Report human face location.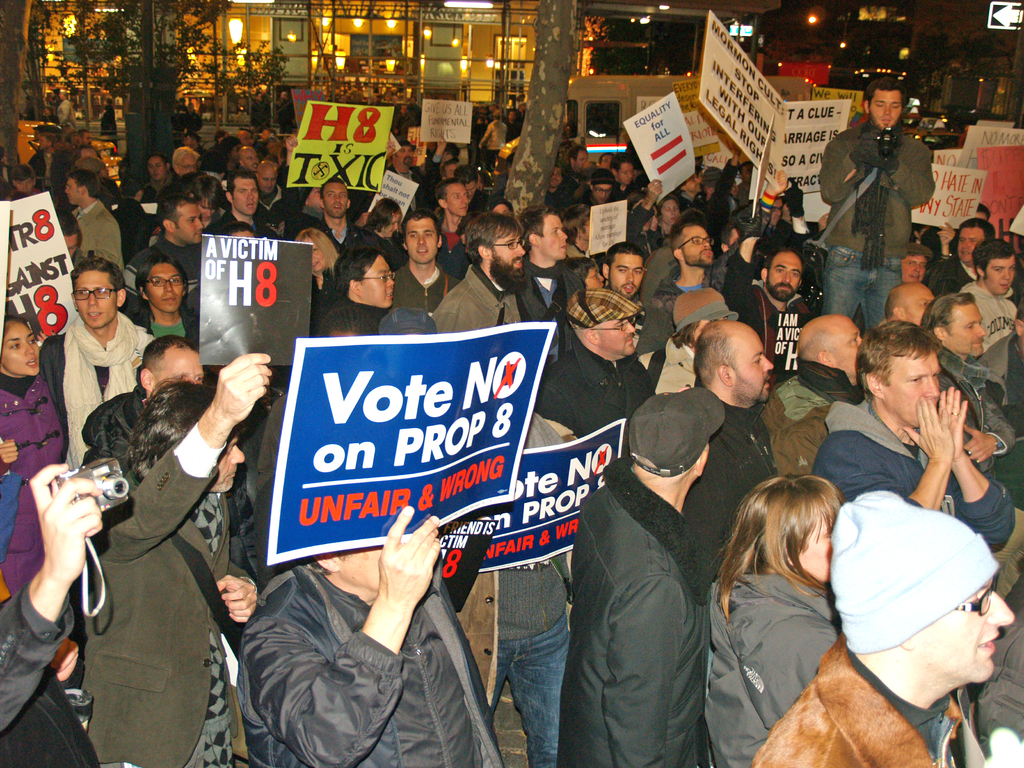
Report: crop(144, 261, 182, 312).
